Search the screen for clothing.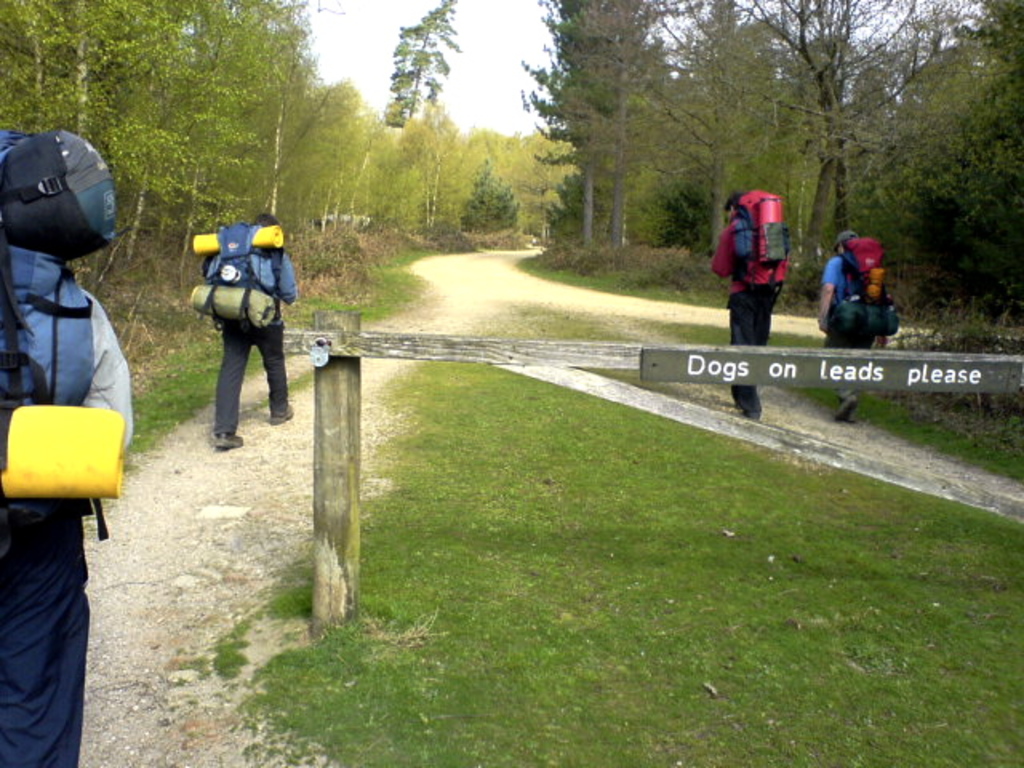
Found at {"left": 814, "top": 253, "right": 862, "bottom": 405}.
